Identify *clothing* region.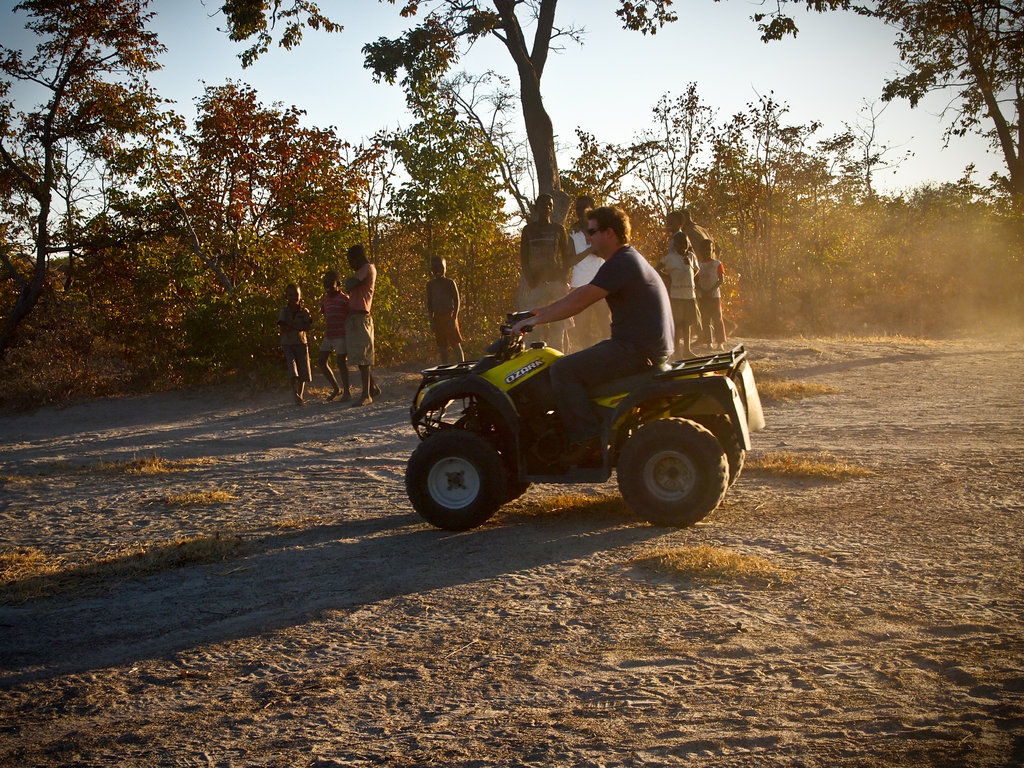
Region: <box>276,306,310,379</box>.
